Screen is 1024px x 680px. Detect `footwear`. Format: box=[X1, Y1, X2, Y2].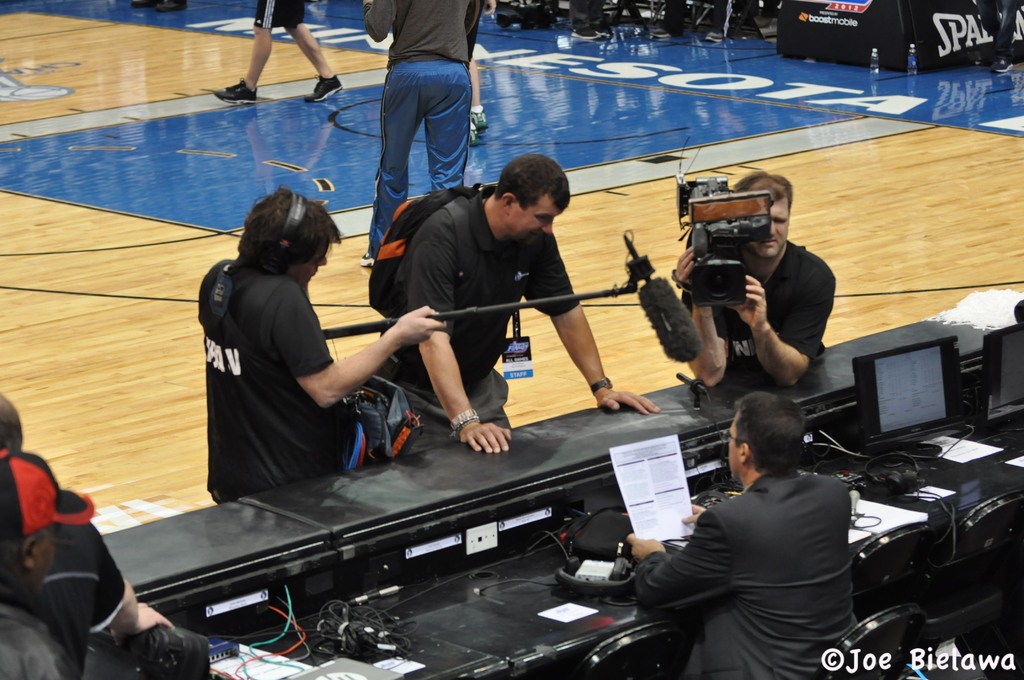
box=[158, 0, 189, 15].
